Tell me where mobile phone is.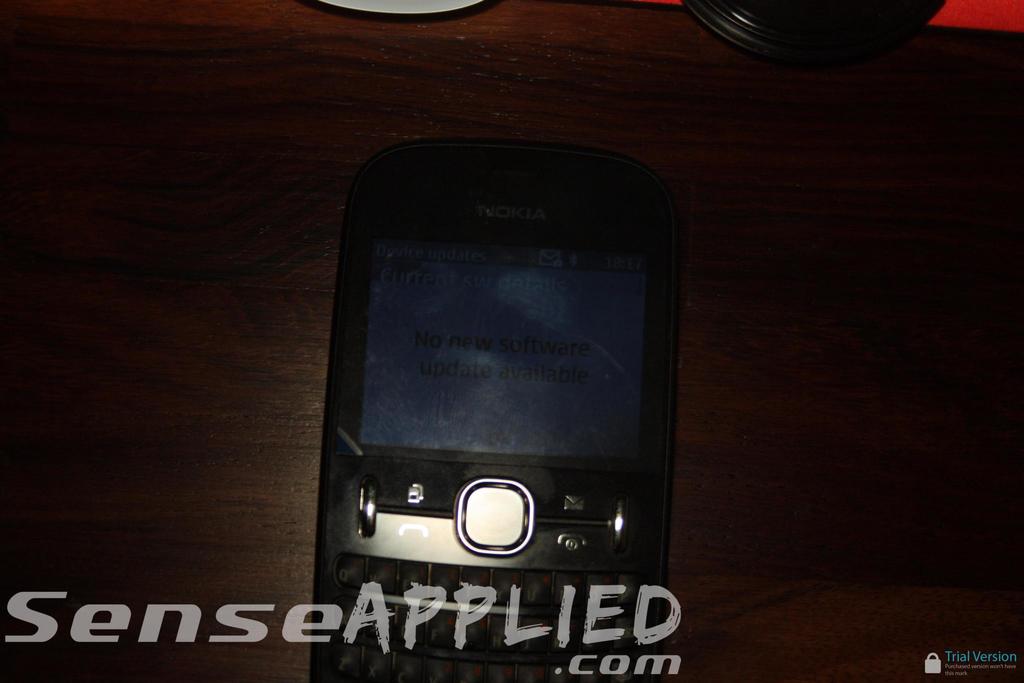
mobile phone is at pyautogui.locateOnScreen(317, 133, 689, 682).
